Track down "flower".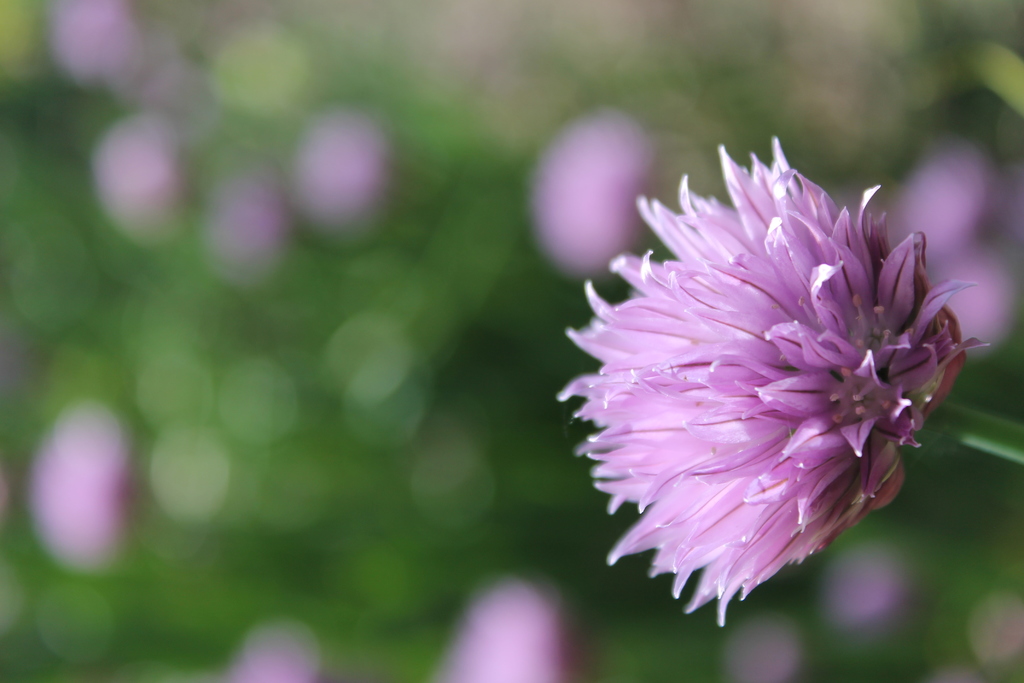
Tracked to crop(836, 539, 917, 629).
